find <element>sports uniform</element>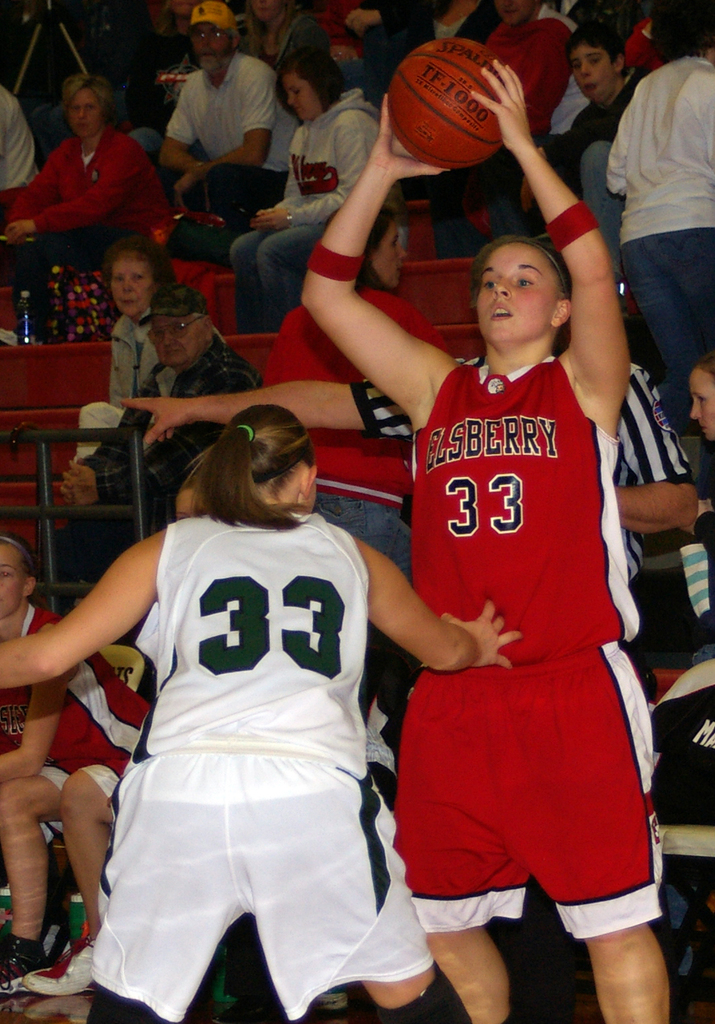
rect(381, 345, 682, 947)
